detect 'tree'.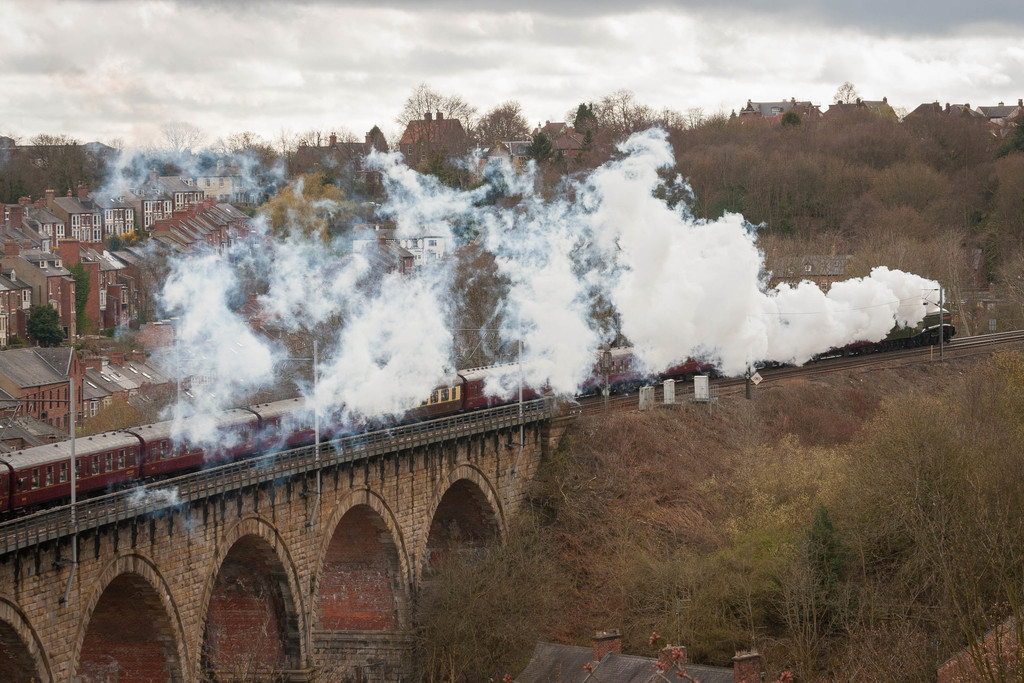
Detected at locate(387, 80, 474, 186).
